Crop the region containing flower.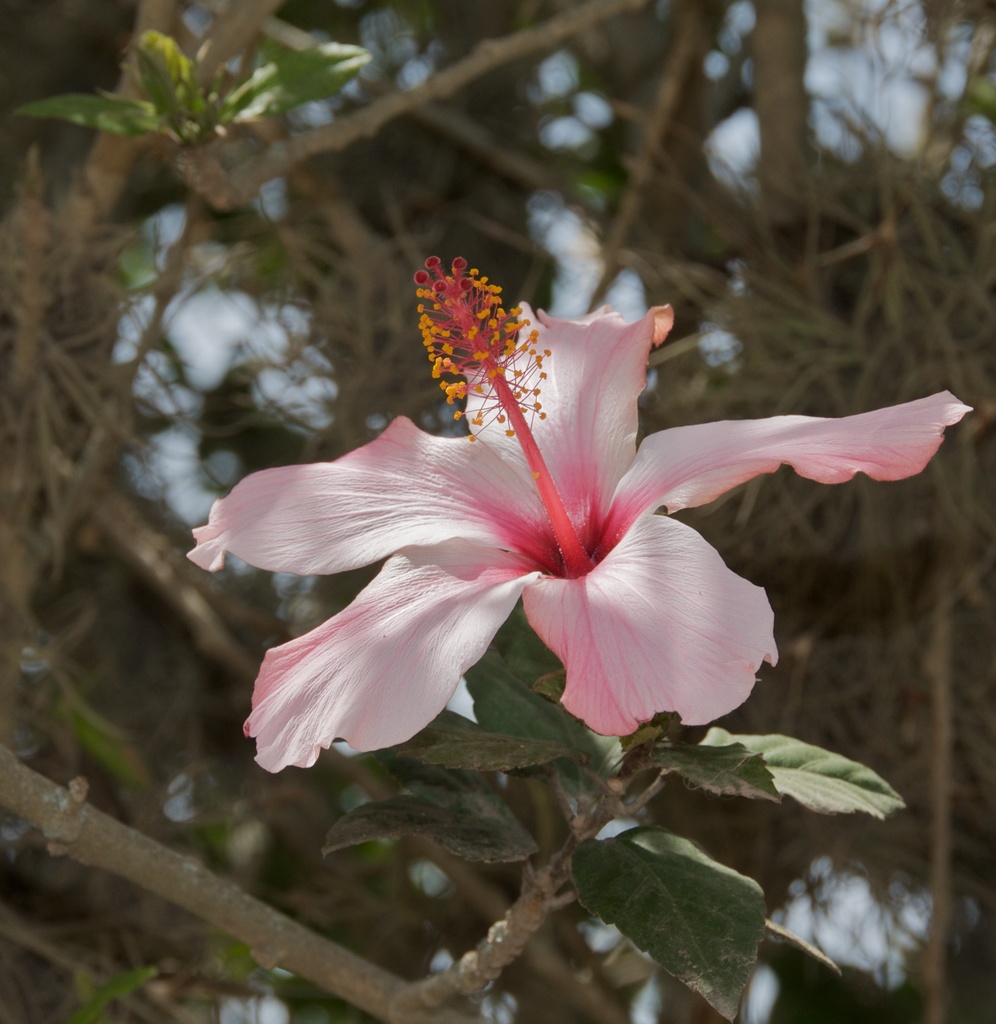
Crop region: (x1=188, y1=255, x2=974, y2=785).
